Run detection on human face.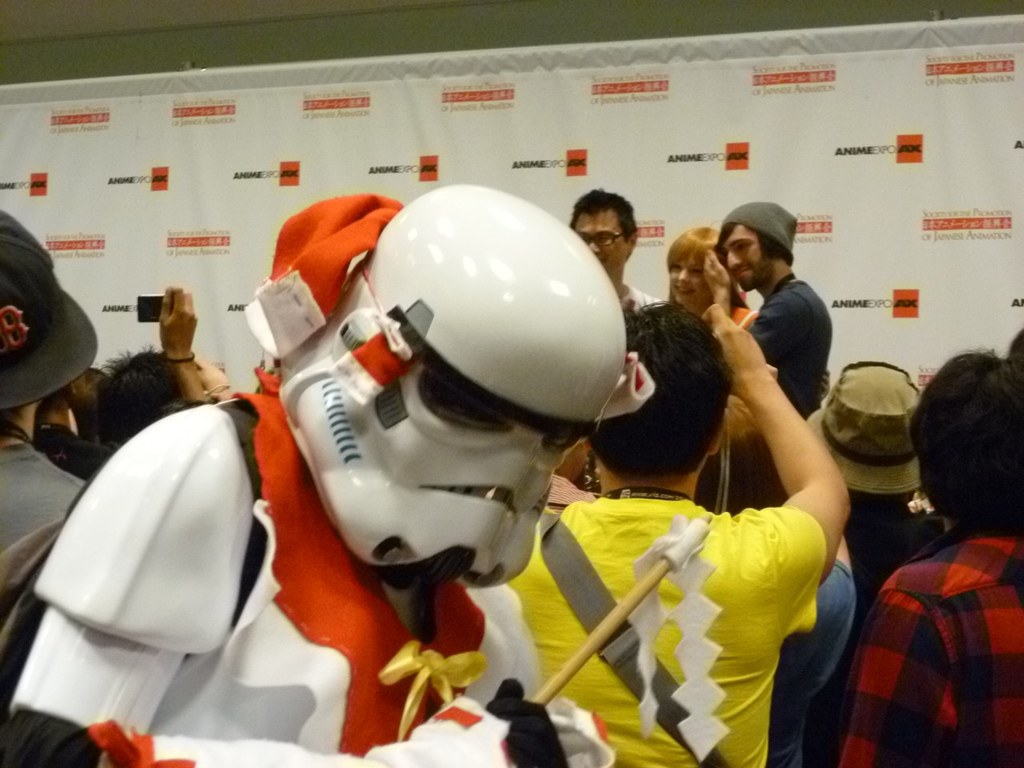
Result: locate(670, 253, 709, 304).
